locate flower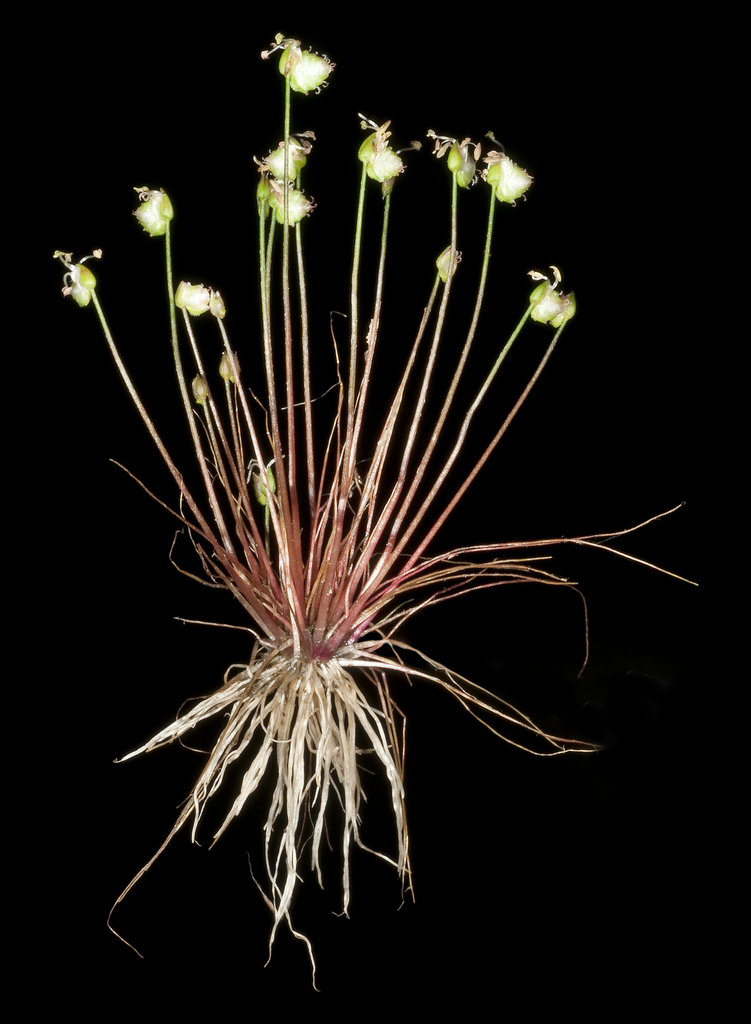
bbox(134, 185, 174, 238)
